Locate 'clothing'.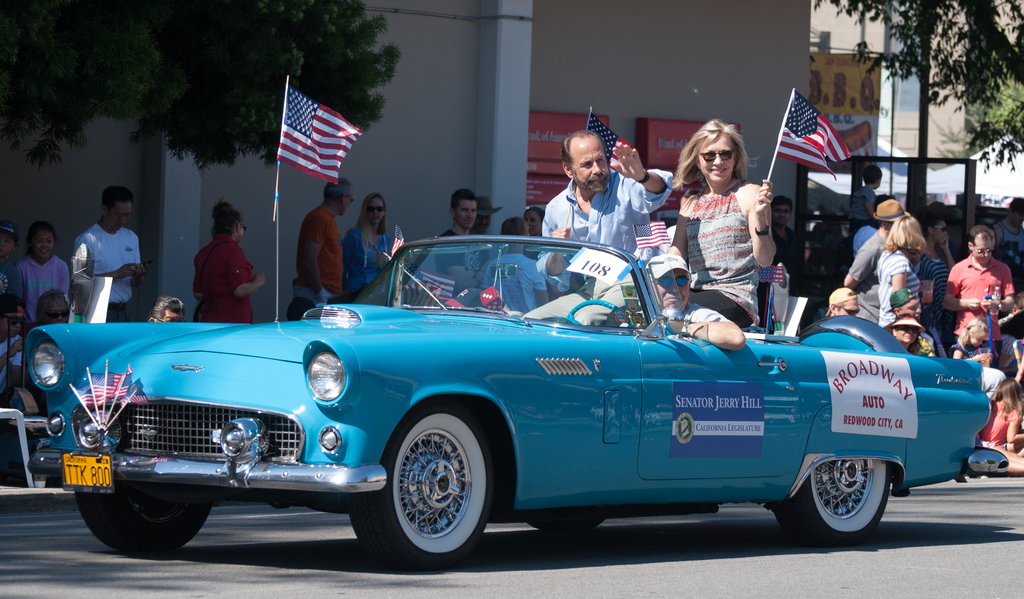
Bounding box: [0, 262, 21, 311].
